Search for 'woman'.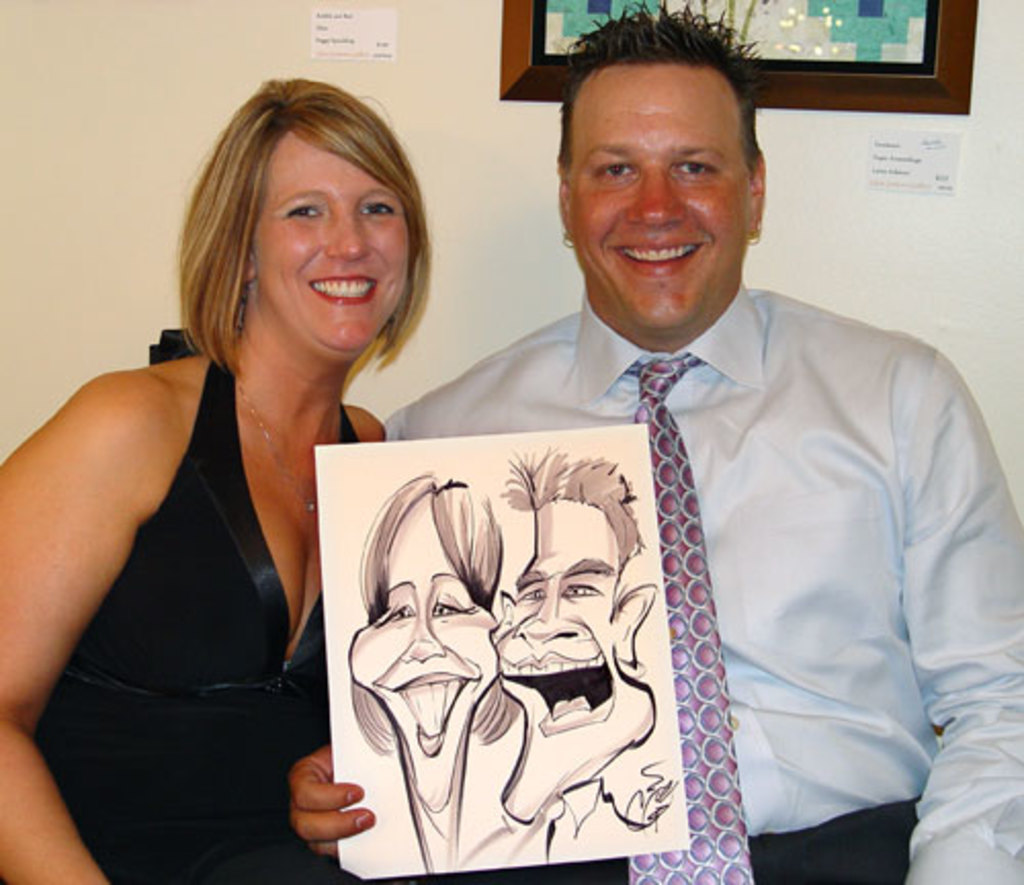
Found at bbox=(0, 66, 442, 883).
